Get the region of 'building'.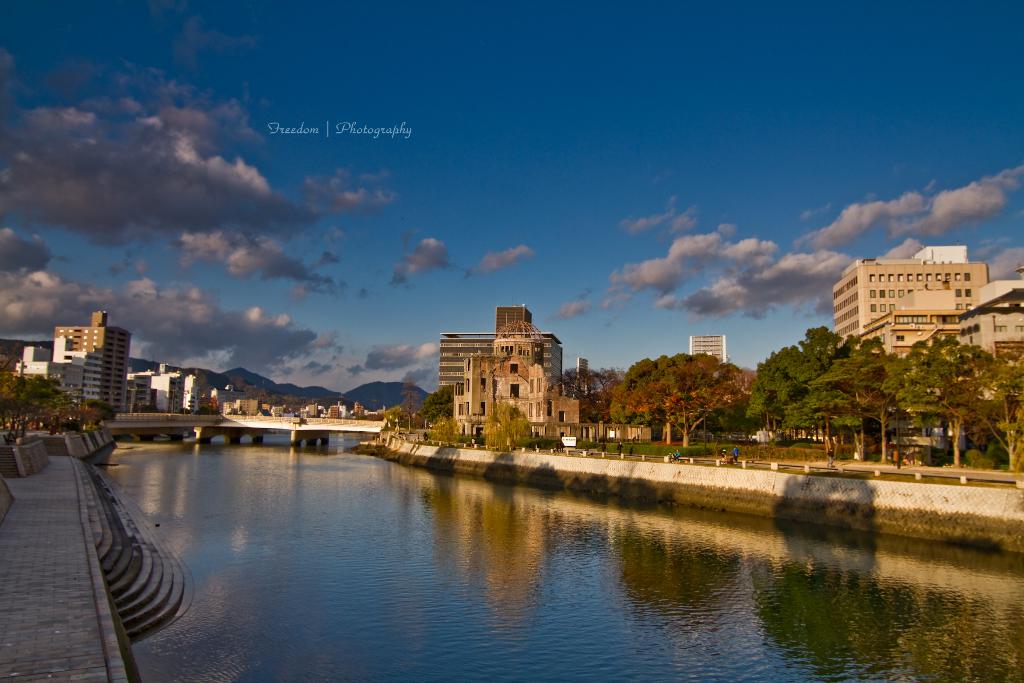
pyautogui.locateOnScreen(961, 299, 1023, 404).
